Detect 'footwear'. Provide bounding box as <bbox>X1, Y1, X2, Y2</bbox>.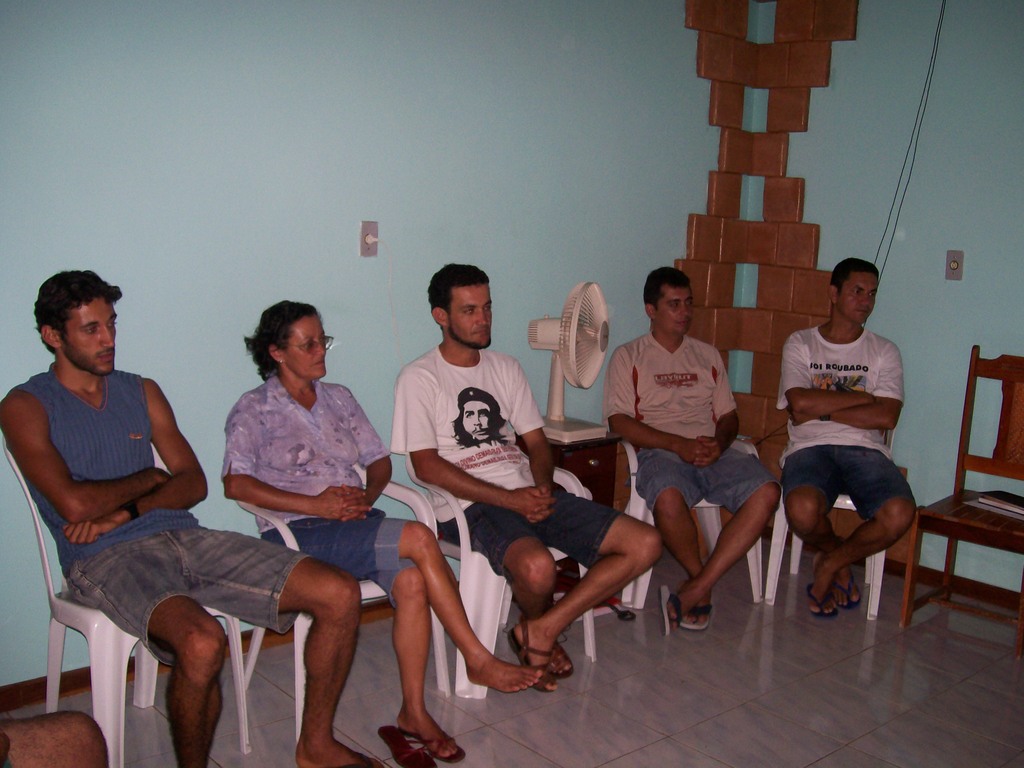
<bbox>503, 624, 596, 695</bbox>.
